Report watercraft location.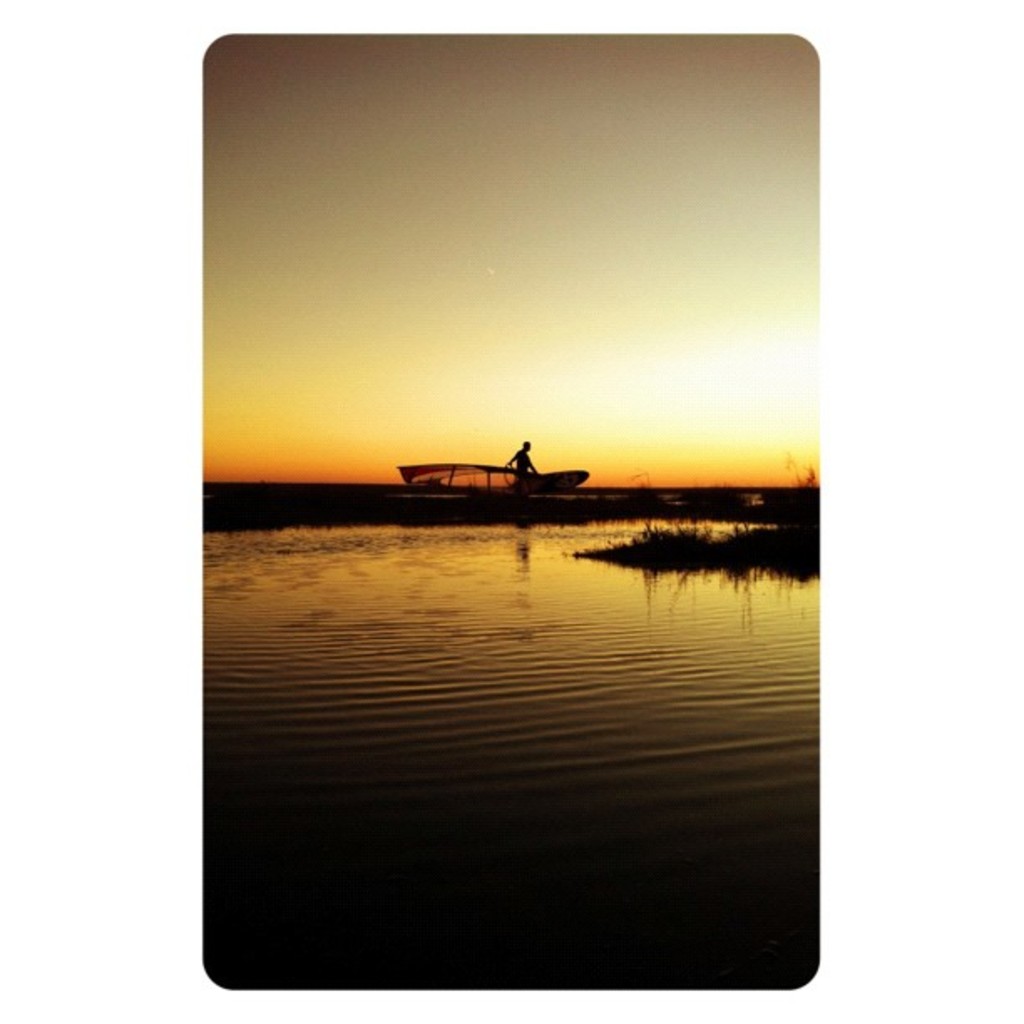
Report: detection(387, 468, 597, 495).
